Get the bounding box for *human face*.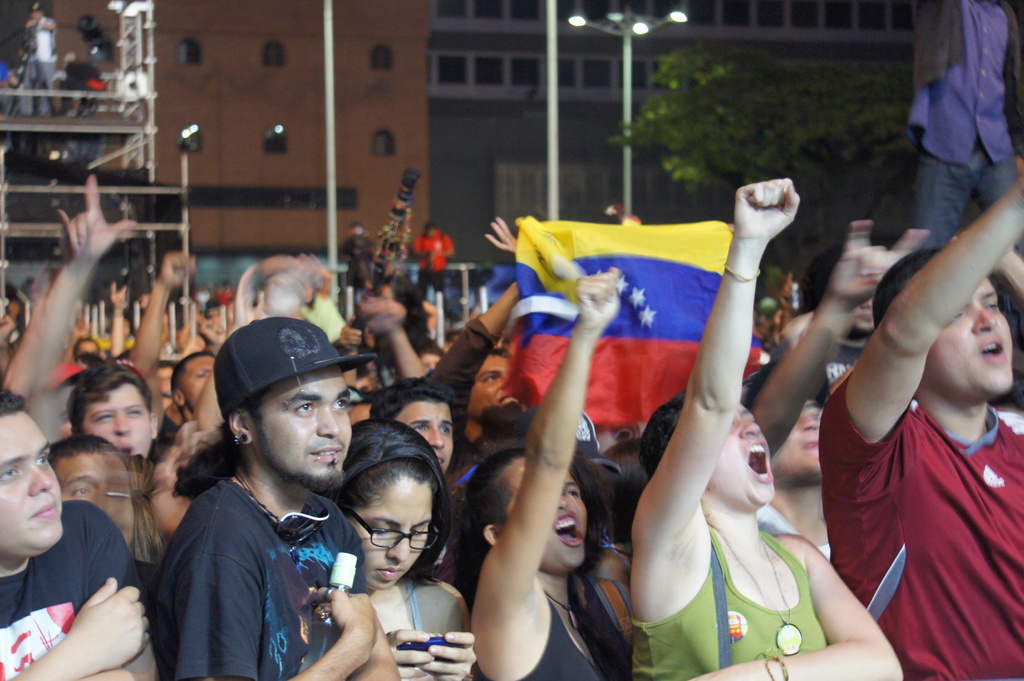
BBox(340, 461, 435, 591).
